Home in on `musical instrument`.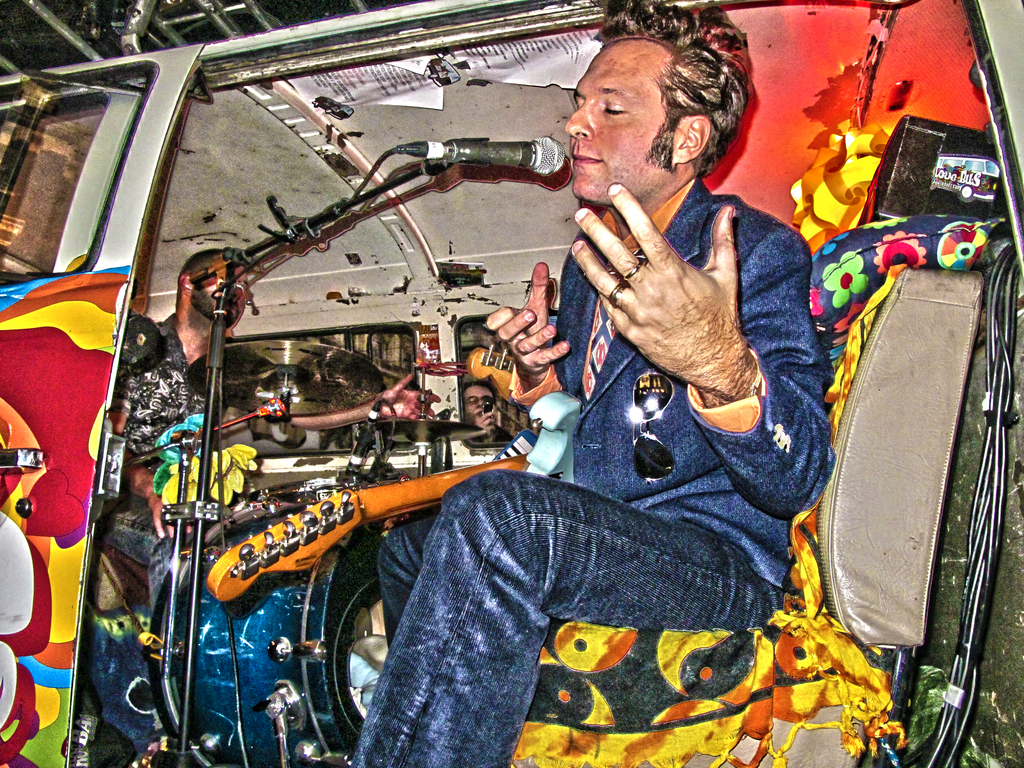
Homed in at 179, 387, 600, 621.
